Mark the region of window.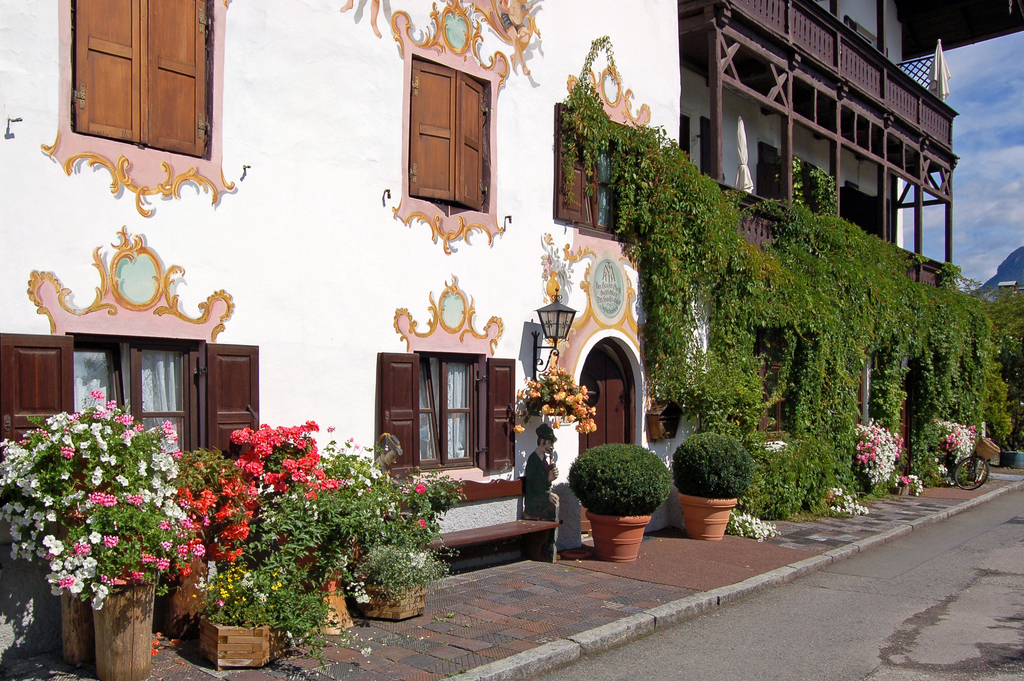
Region: x1=70 y1=0 x2=215 y2=158.
